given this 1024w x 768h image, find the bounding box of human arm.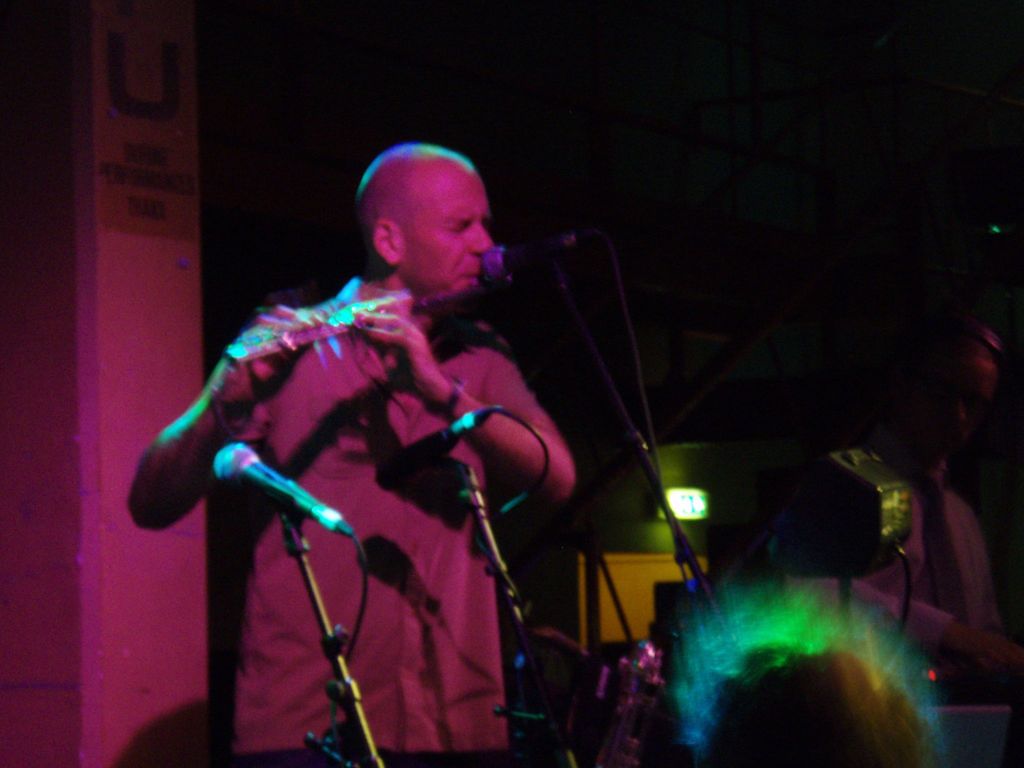
bbox=(129, 326, 252, 561).
